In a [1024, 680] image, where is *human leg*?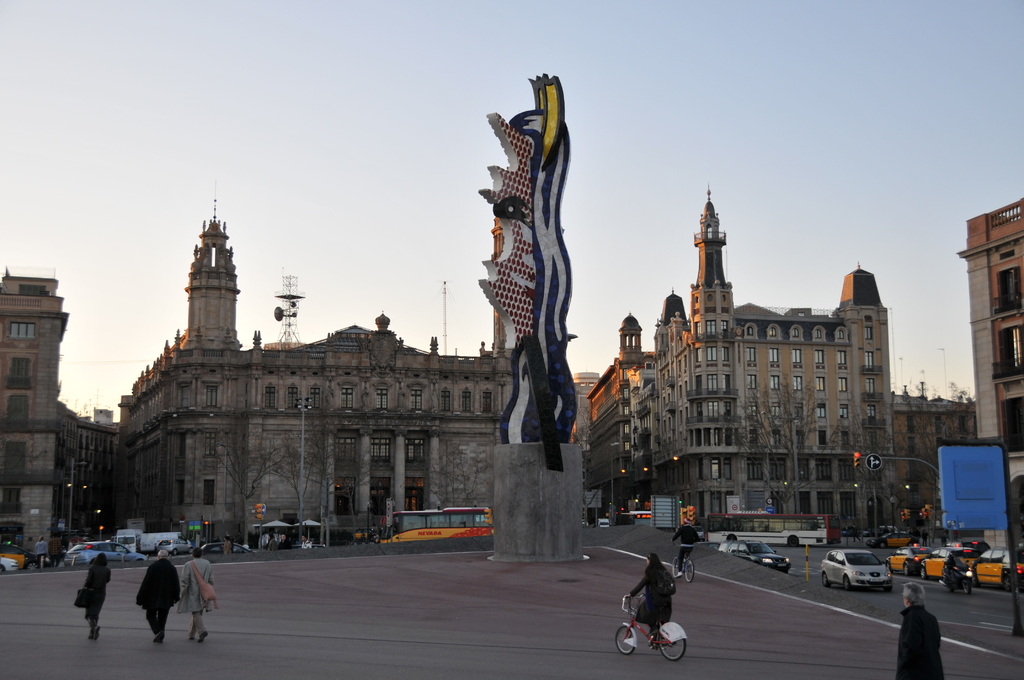
detection(187, 610, 204, 638).
